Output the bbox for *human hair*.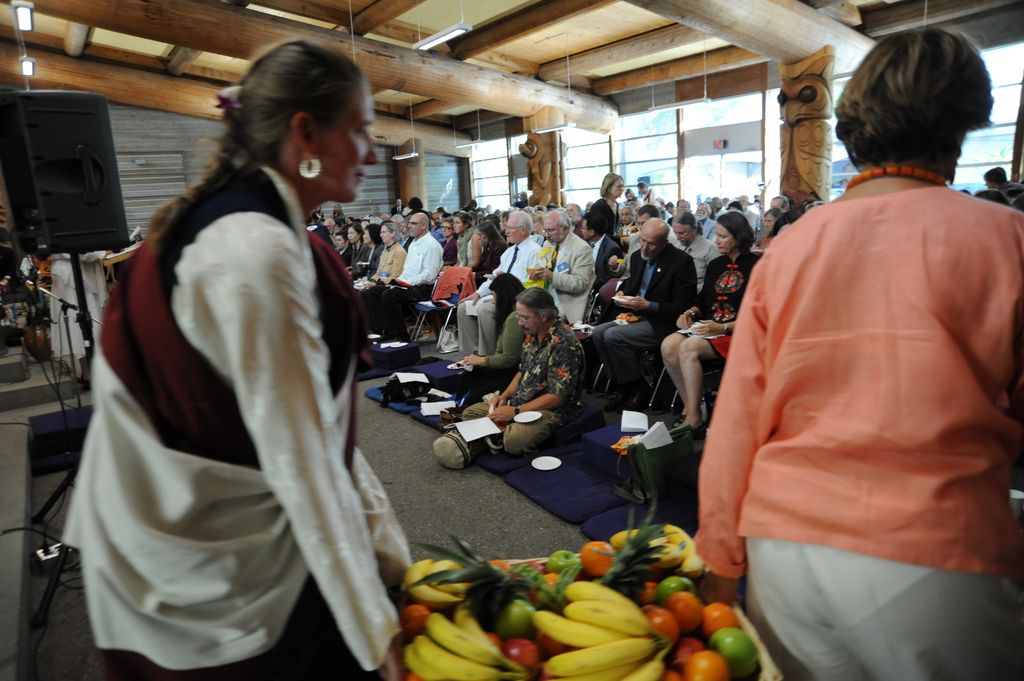
Rect(456, 211, 472, 230).
